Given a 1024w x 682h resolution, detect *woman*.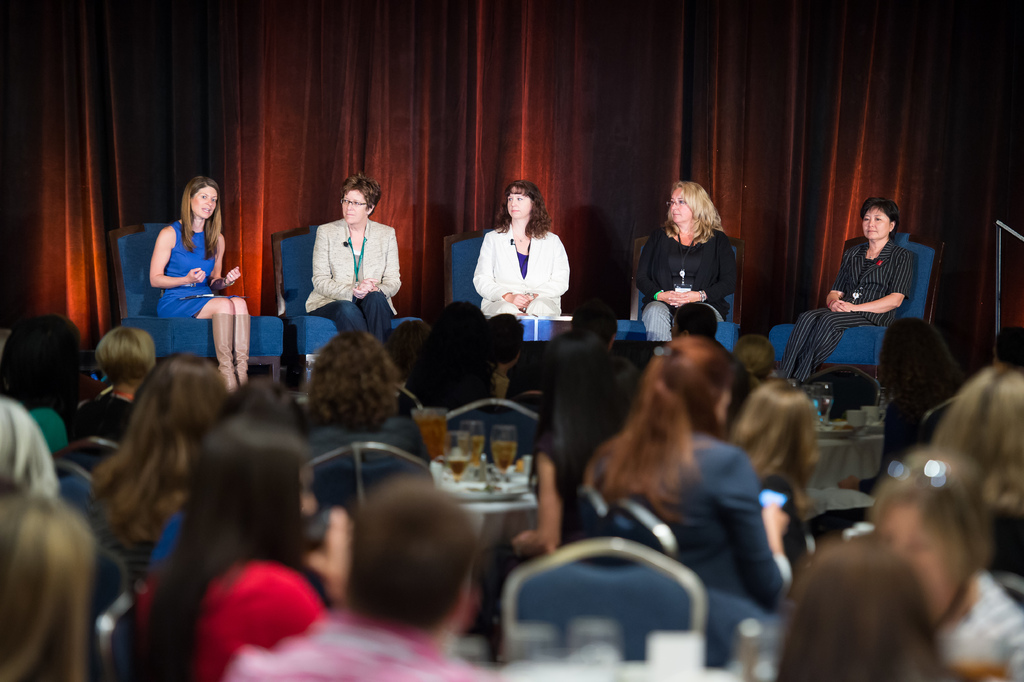
locate(855, 438, 1023, 681).
